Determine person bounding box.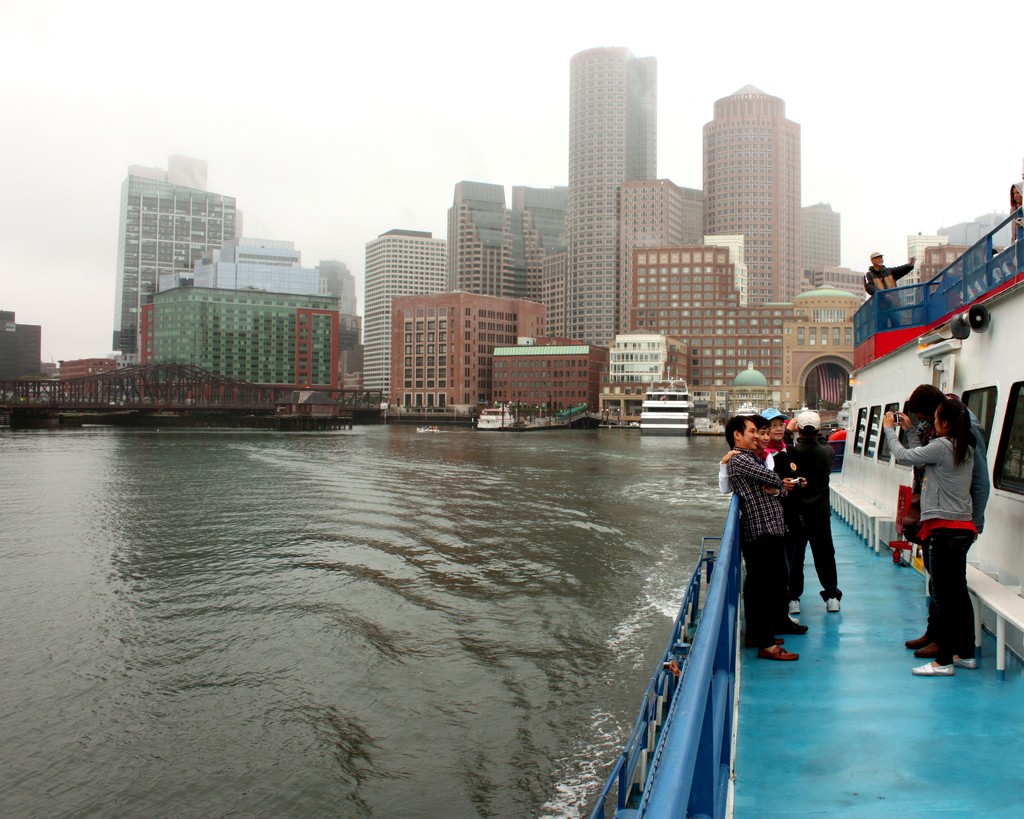
Determined: {"x1": 785, "y1": 404, "x2": 852, "y2": 616}.
